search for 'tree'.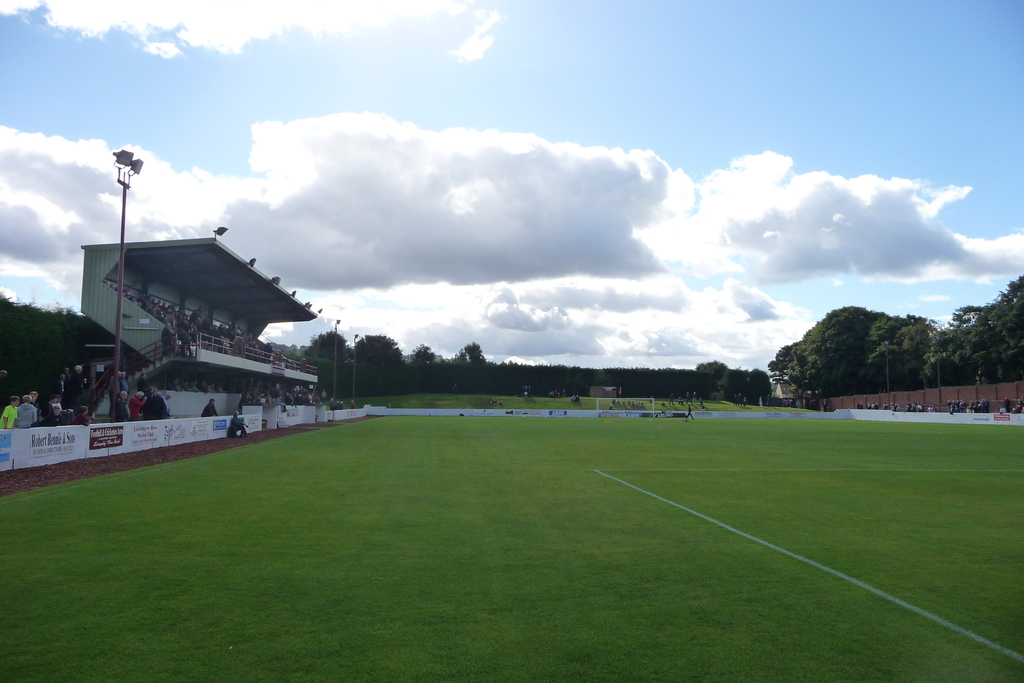
Found at 768:297:950:399.
